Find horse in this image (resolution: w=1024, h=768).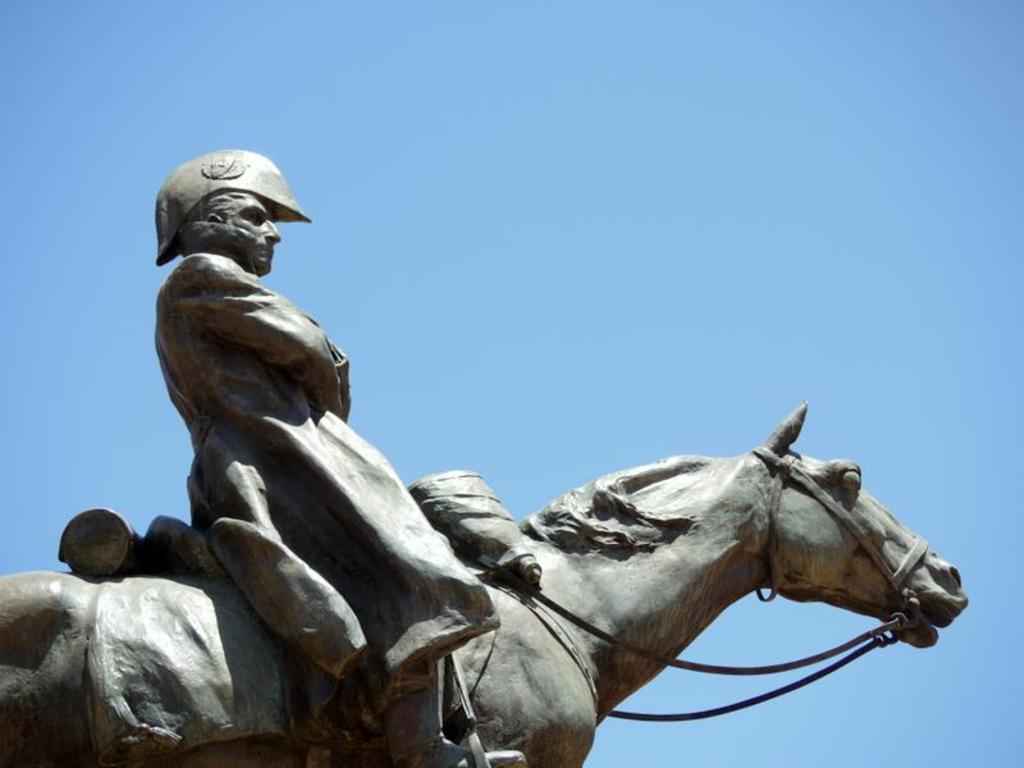
box=[3, 397, 970, 765].
